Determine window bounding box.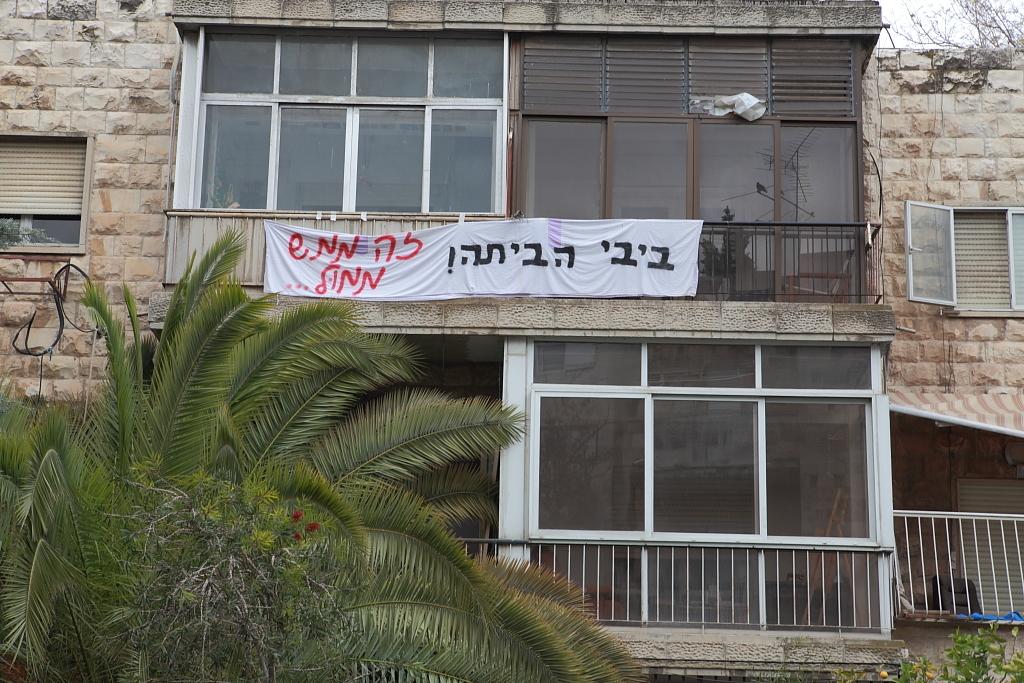
Determined: box(897, 204, 1023, 304).
